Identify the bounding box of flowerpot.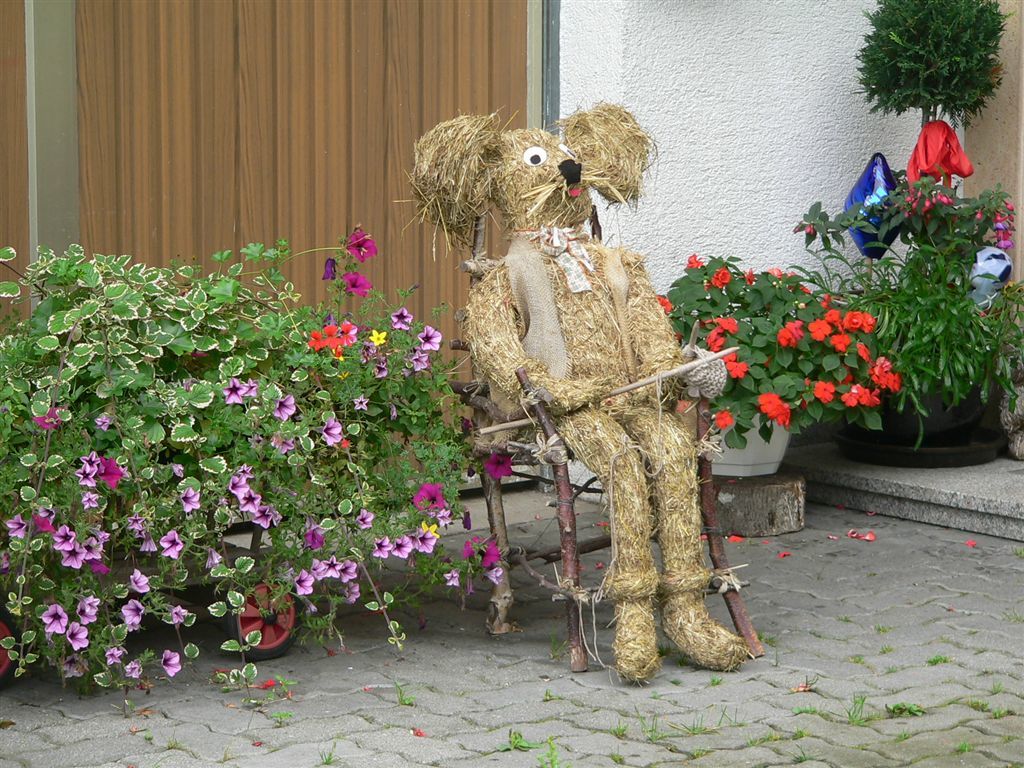
crop(837, 385, 998, 447).
